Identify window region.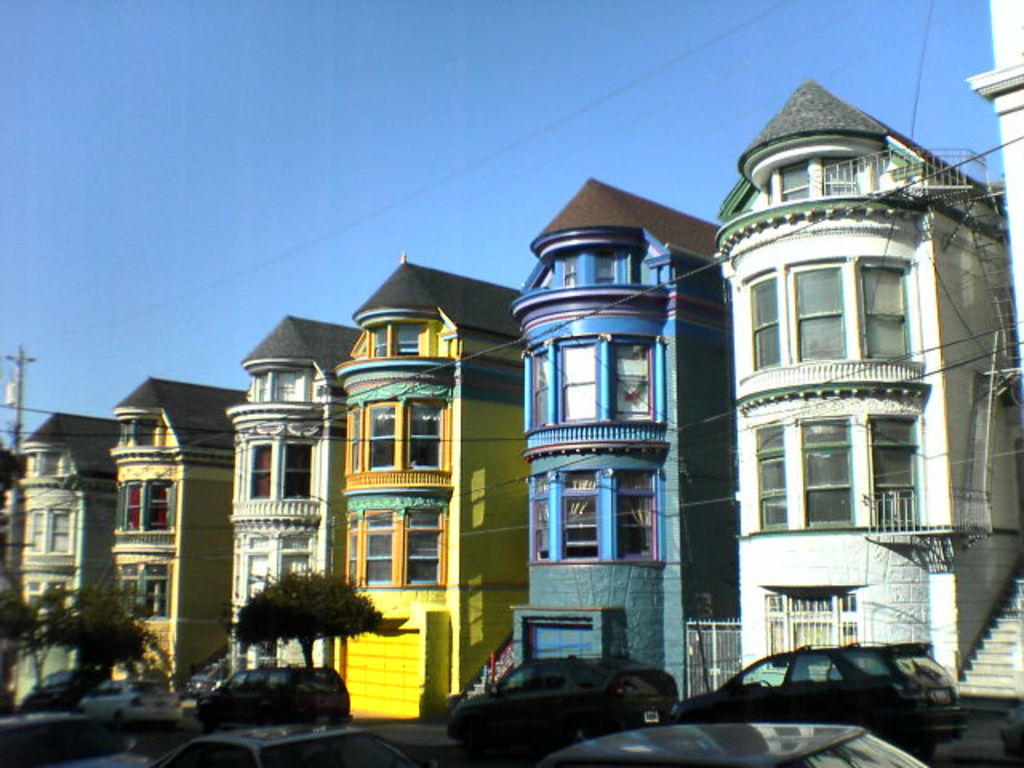
Region: BBox(392, 331, 416, 357).
